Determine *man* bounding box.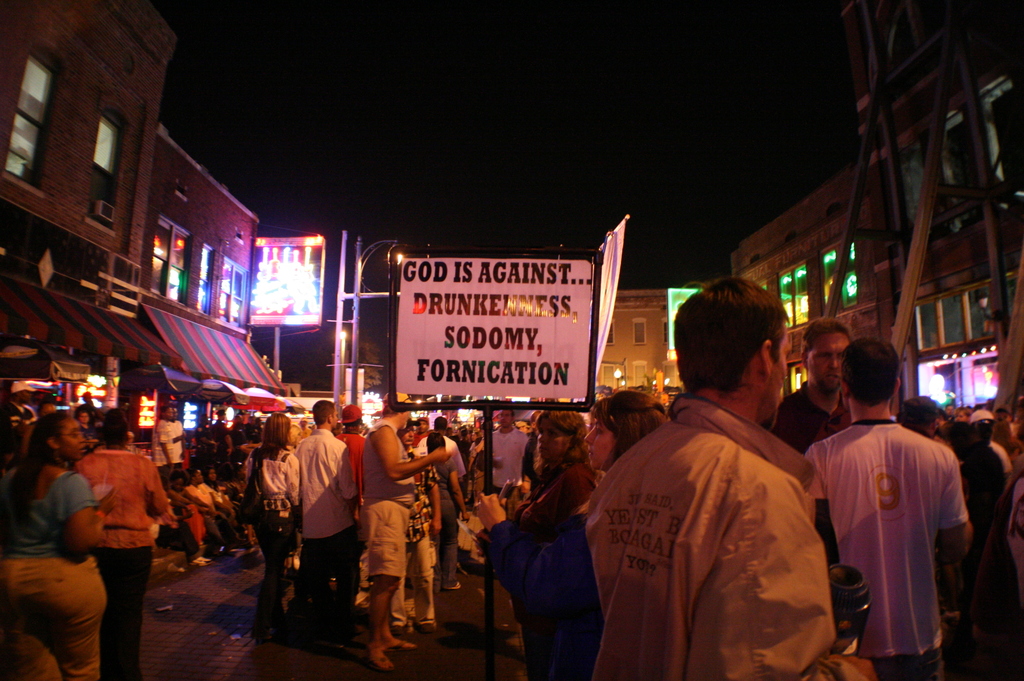
Determined: {"left": 943, "top": 403, "right": 959, "bottom": 421}.
